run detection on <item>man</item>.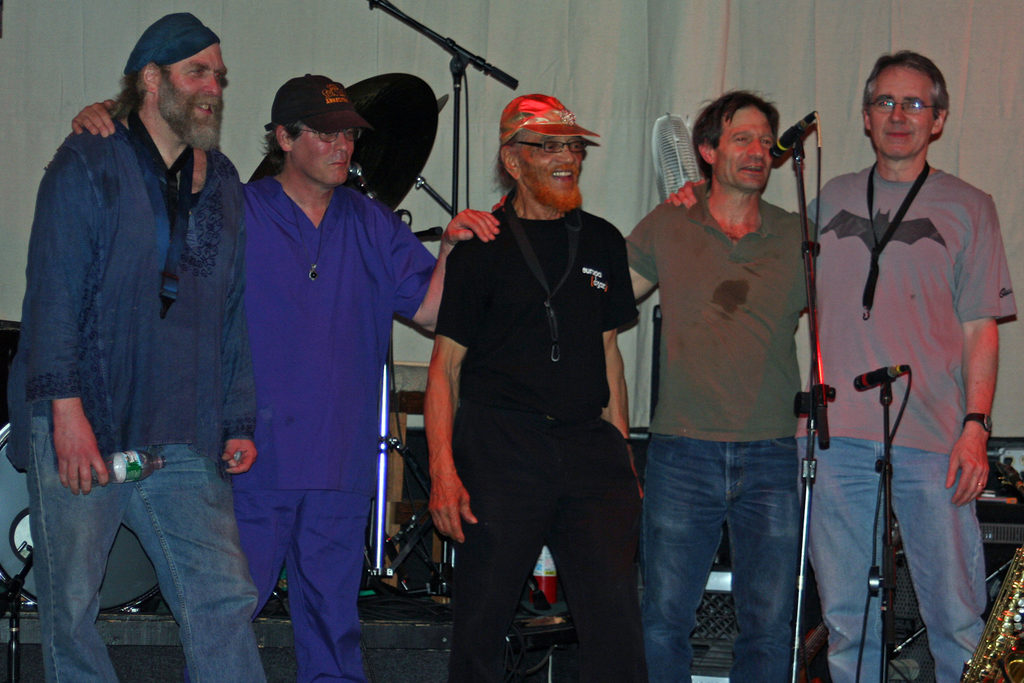
Result: 72:73:501:682.
